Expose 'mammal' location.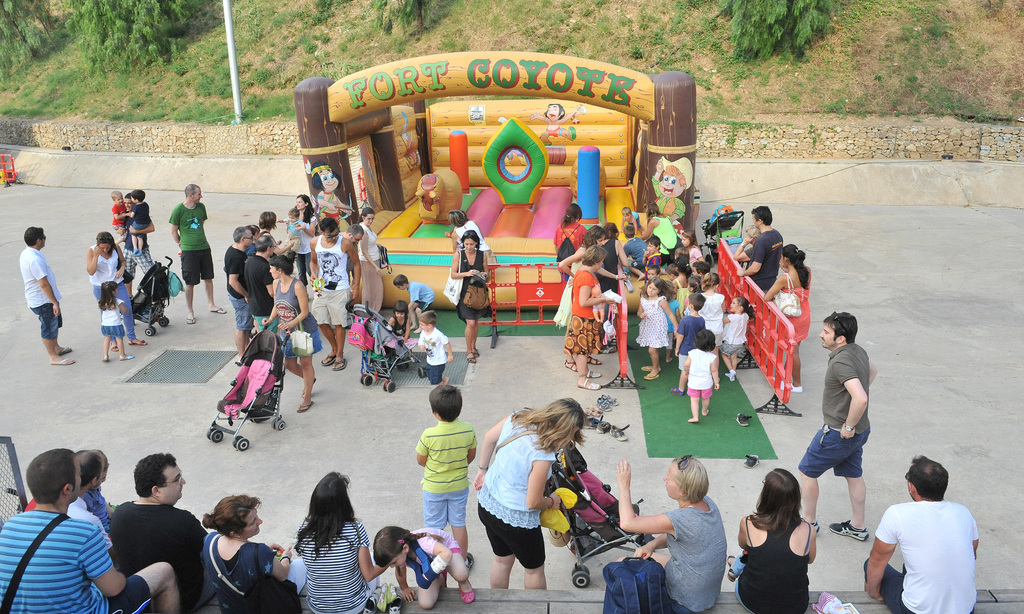
Exposed at (111, 459, 206, 613).
